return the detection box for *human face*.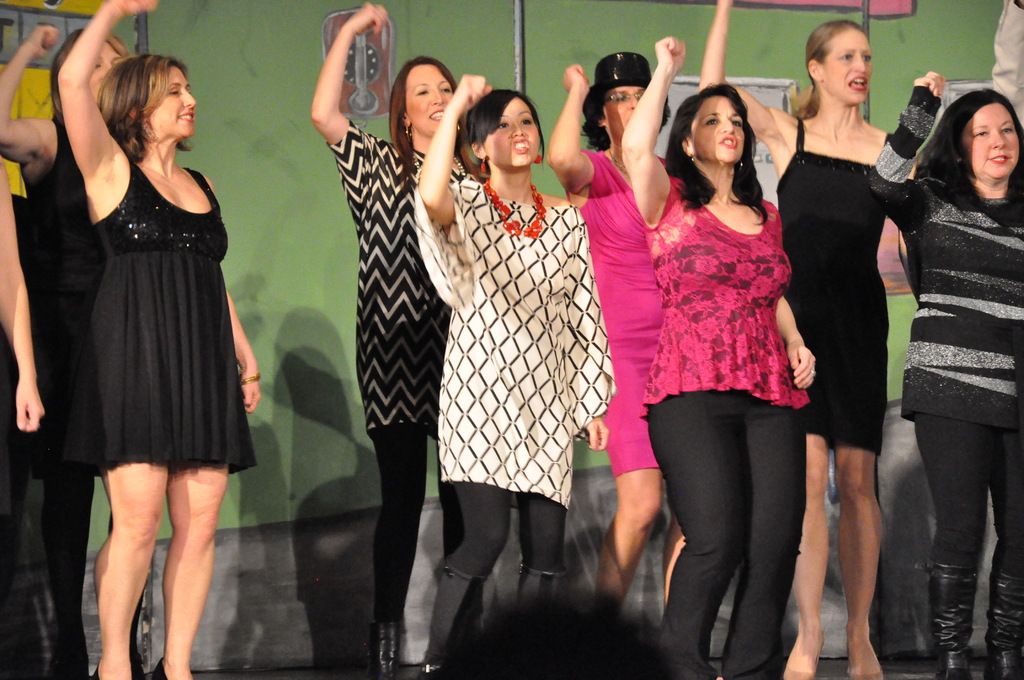
83:38:127:111.
